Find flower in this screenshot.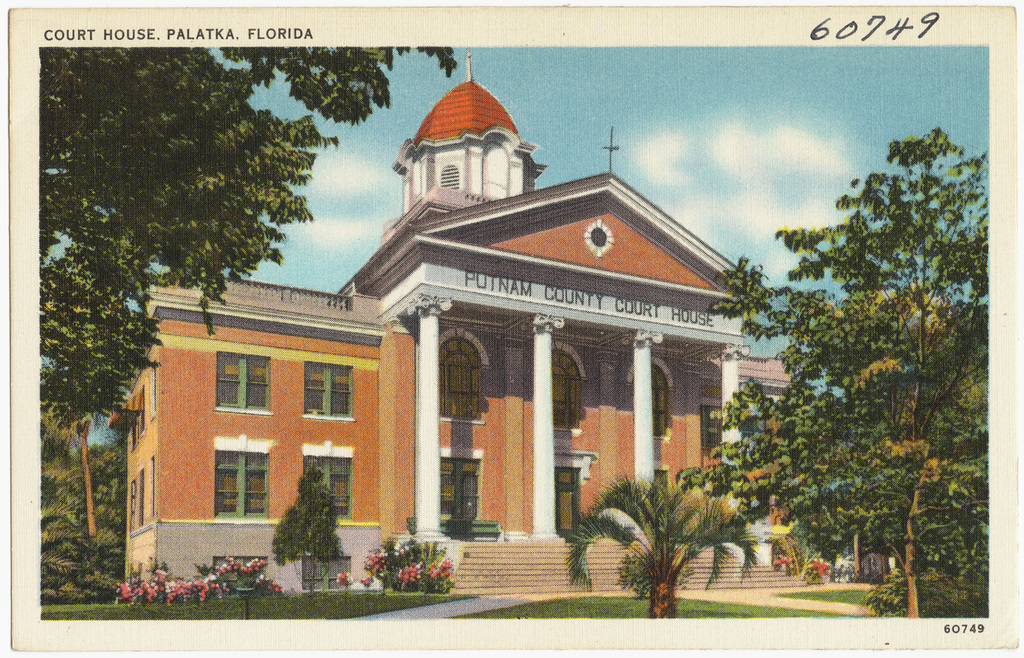
The bounding box for flower is (393, 565, 423, 586).
